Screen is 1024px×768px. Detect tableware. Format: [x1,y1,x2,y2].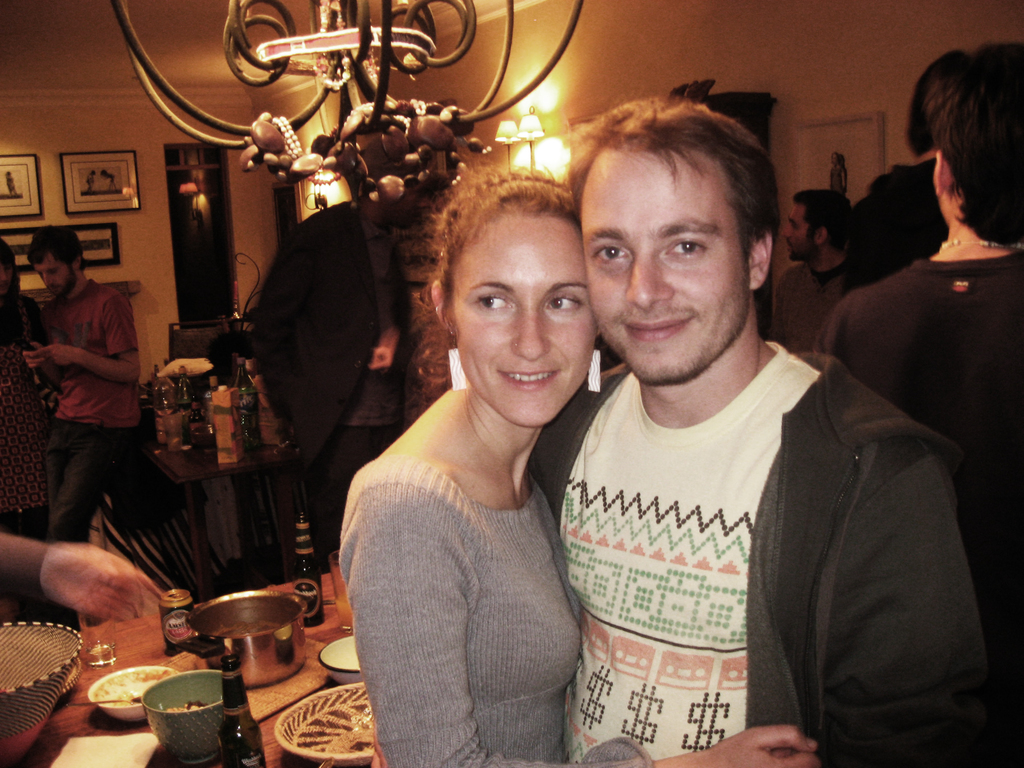
[328,550,355,630].
